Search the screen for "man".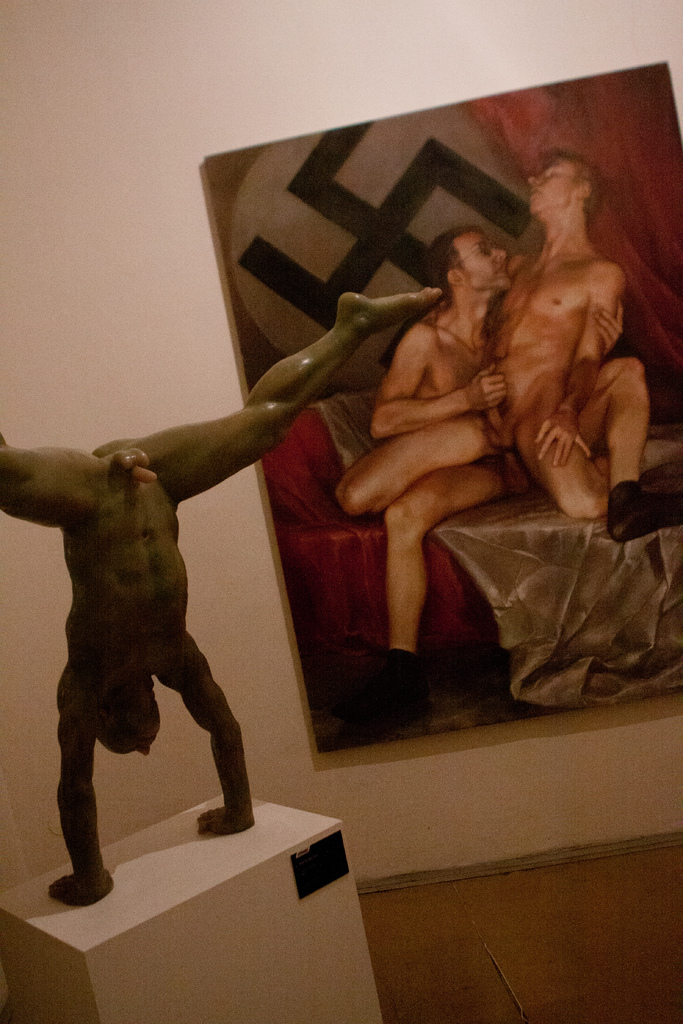
Found at [324, 223, 682, 722].
